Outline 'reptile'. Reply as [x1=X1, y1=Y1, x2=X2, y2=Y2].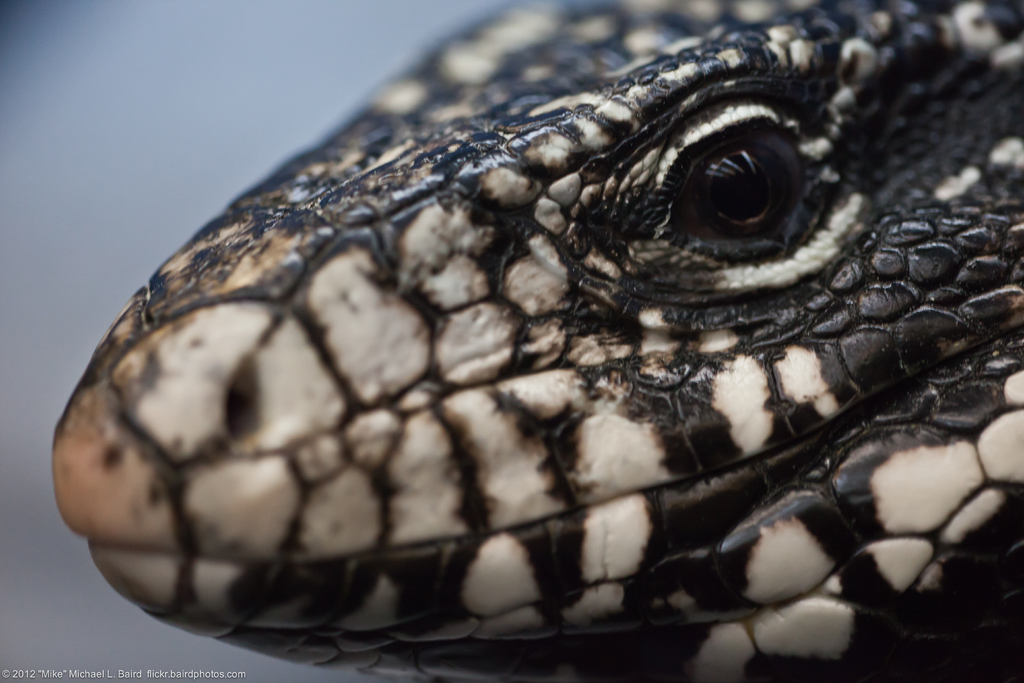
[x1=55, y1=0, x2=1023, y2=682].
